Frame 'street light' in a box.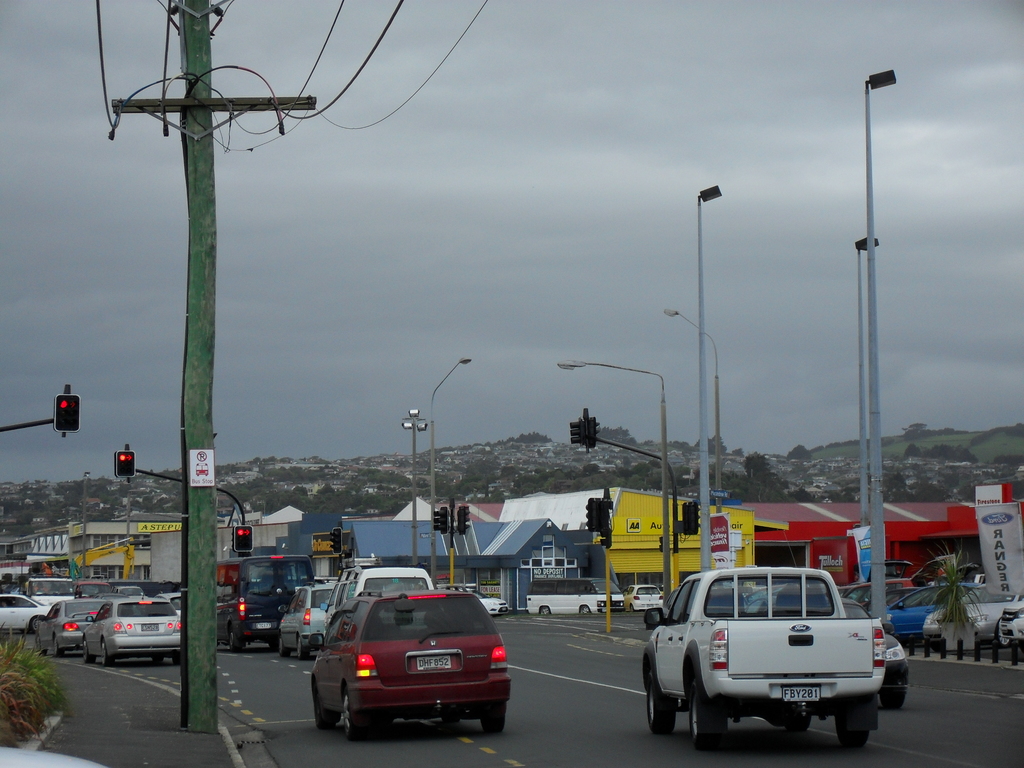
box=[657, 306, 726, 572].
